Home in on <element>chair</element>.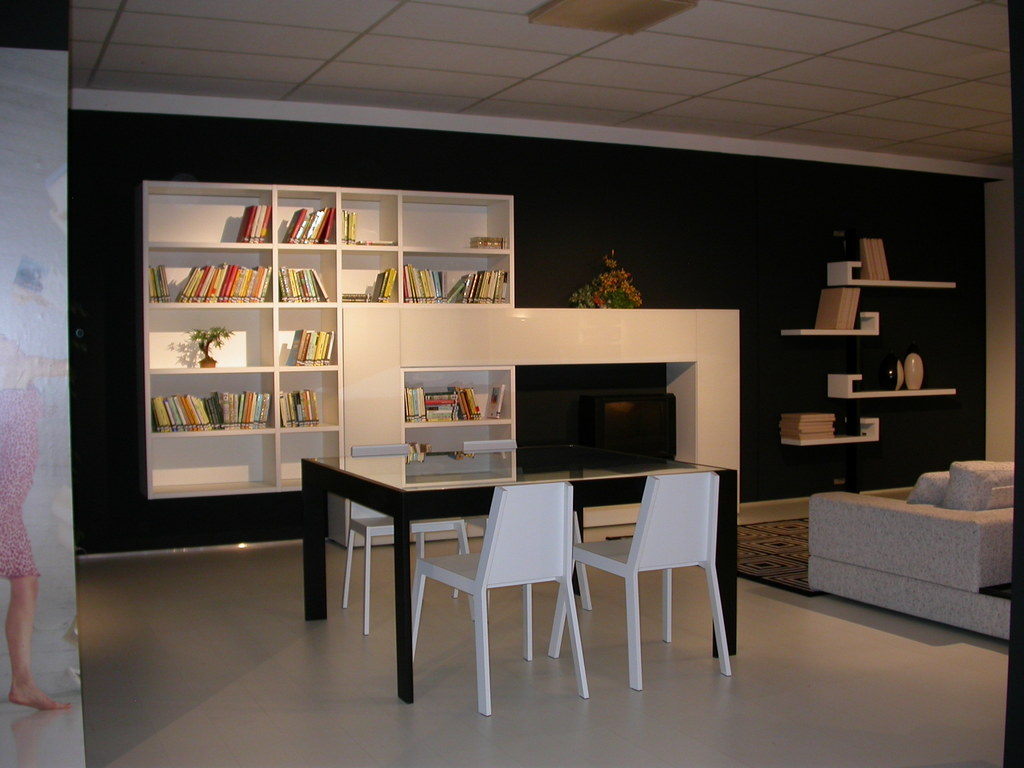
Homed in at bbox=[577, 451, 738, 687].
